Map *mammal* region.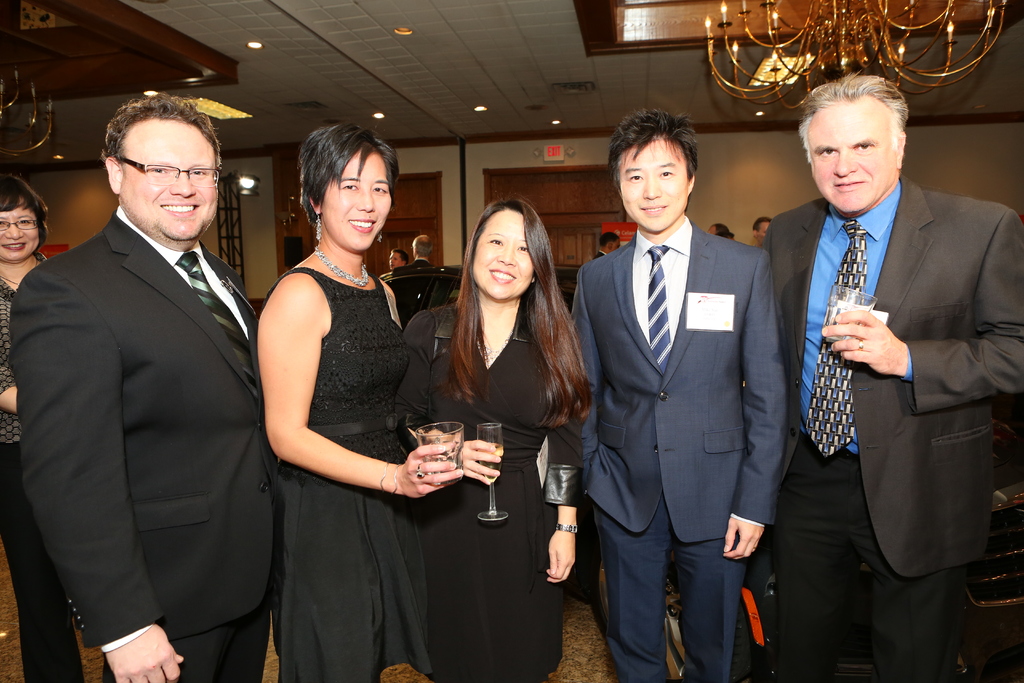
Mapped to [705,224,737,244].
